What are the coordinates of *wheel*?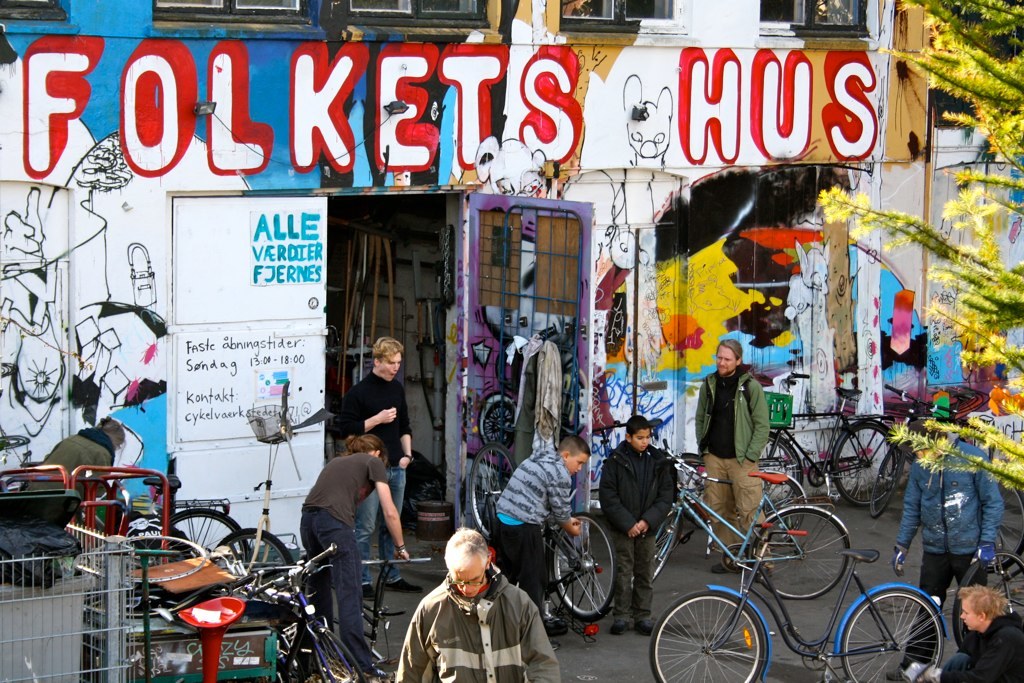
552 514 617 618.
